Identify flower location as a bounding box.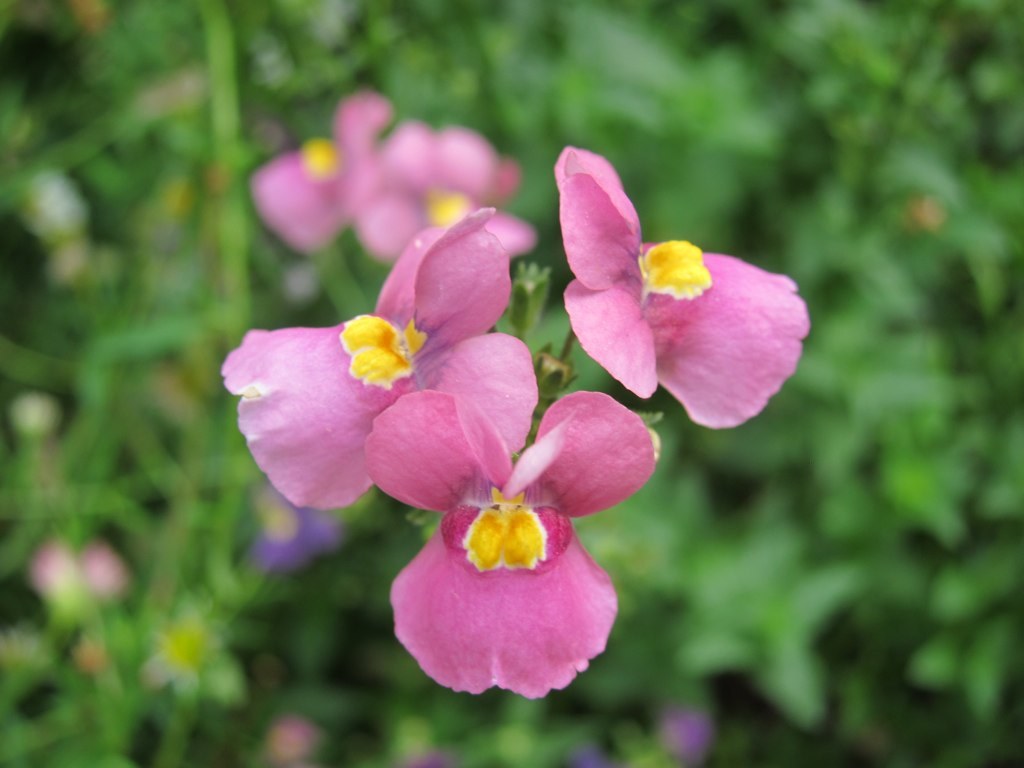
x1=239 y1=87 x2=526 y2=269.
